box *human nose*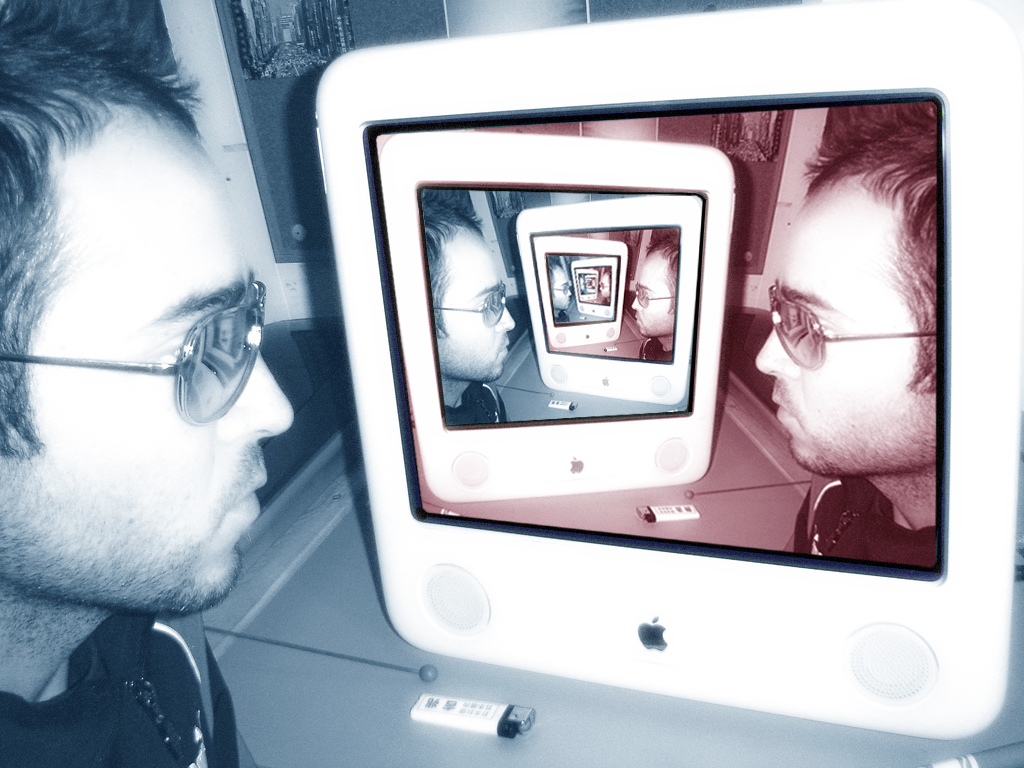
{"x1": 492, "y1": 308, "x2": 513, "y2": 333}
